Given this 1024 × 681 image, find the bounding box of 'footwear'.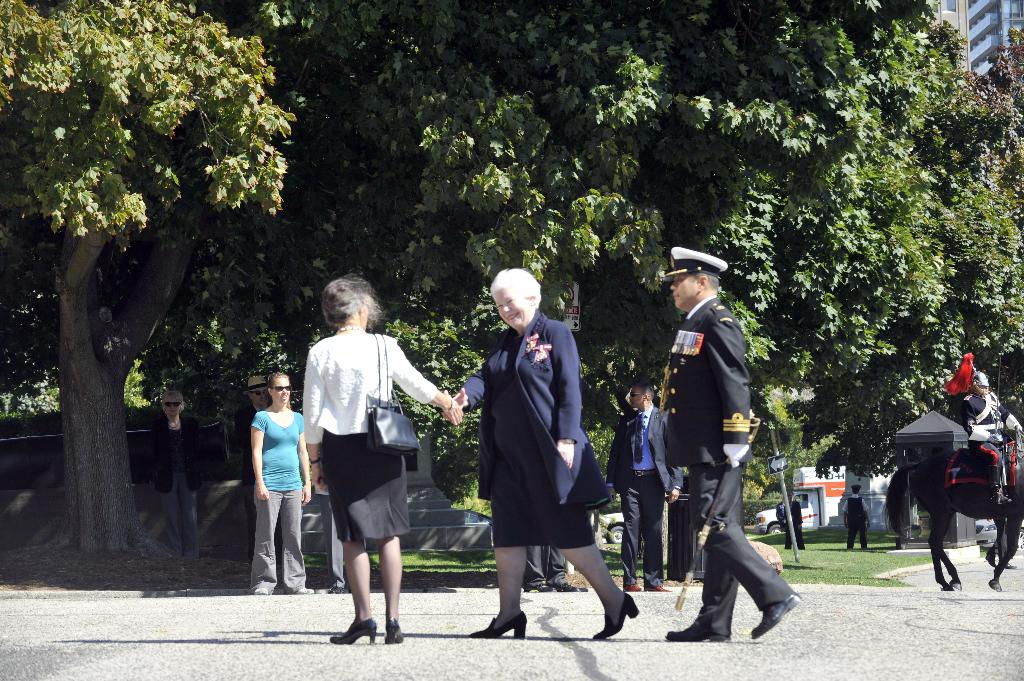
box=[645, 584, 671, 595].
